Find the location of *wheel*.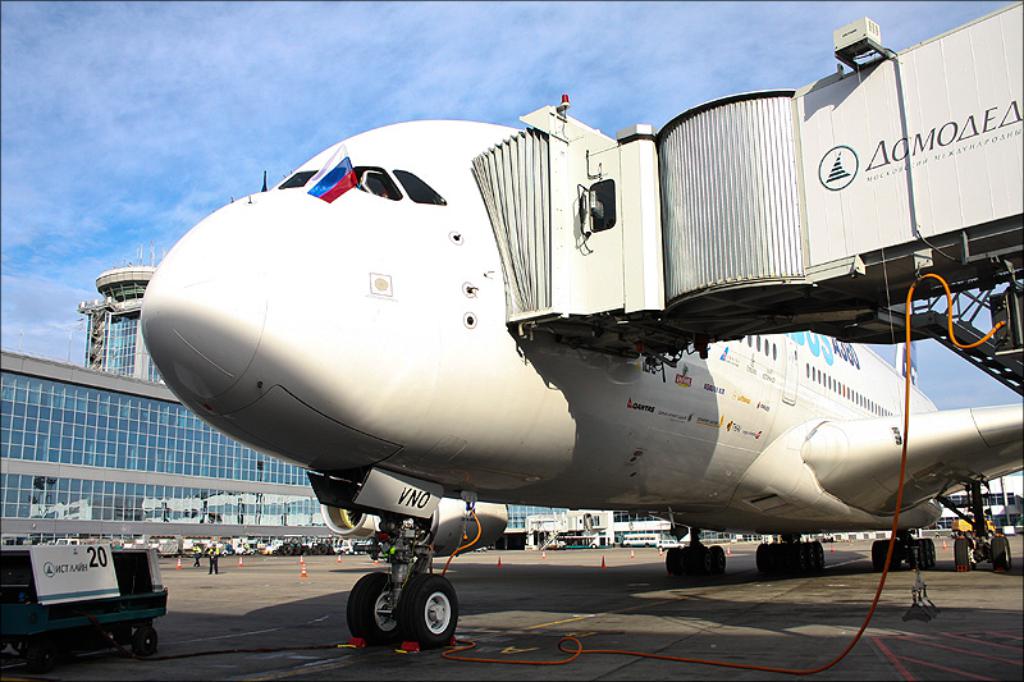
Location: x1=347, y1=575, x2=398, y2=645.
